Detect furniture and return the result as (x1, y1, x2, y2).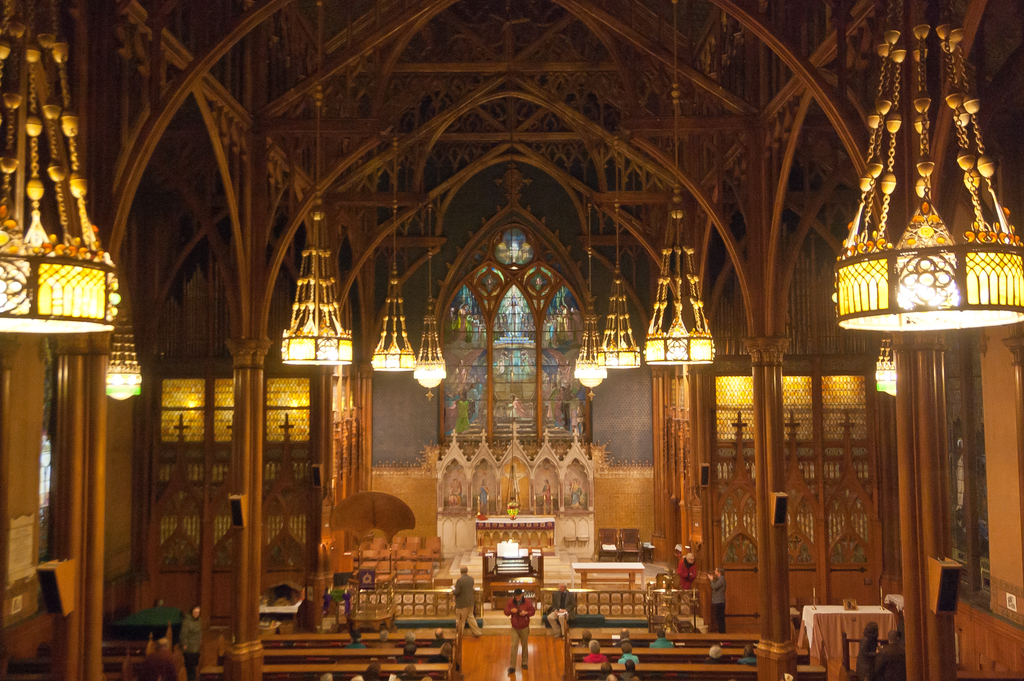
(566, 561, 645, 589).
